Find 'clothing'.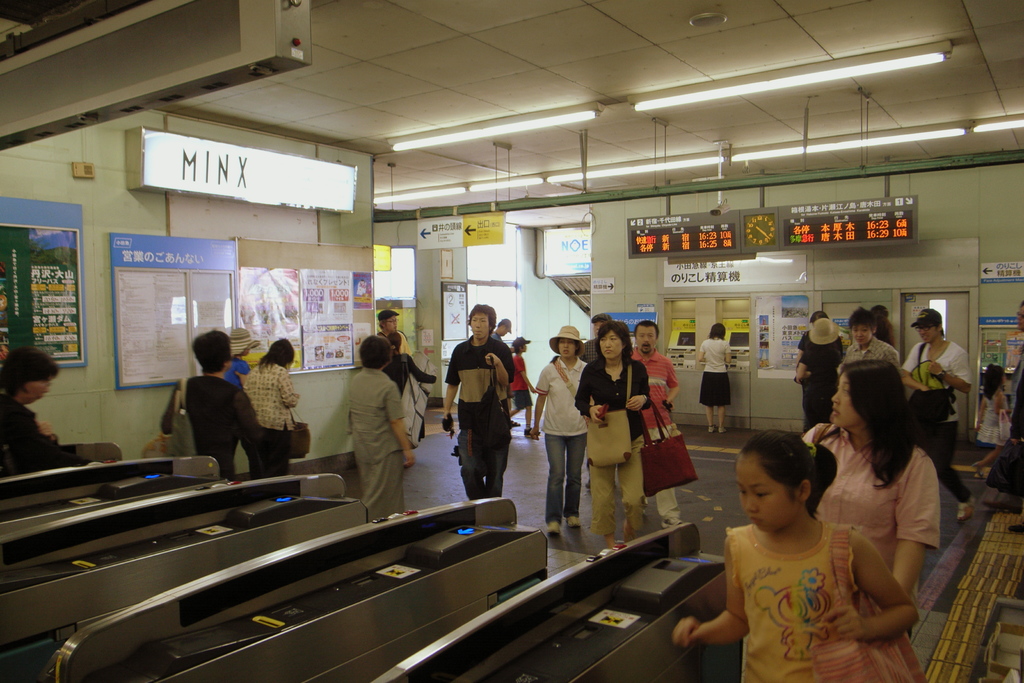
bbox=(973, 389, 1011, 450).
